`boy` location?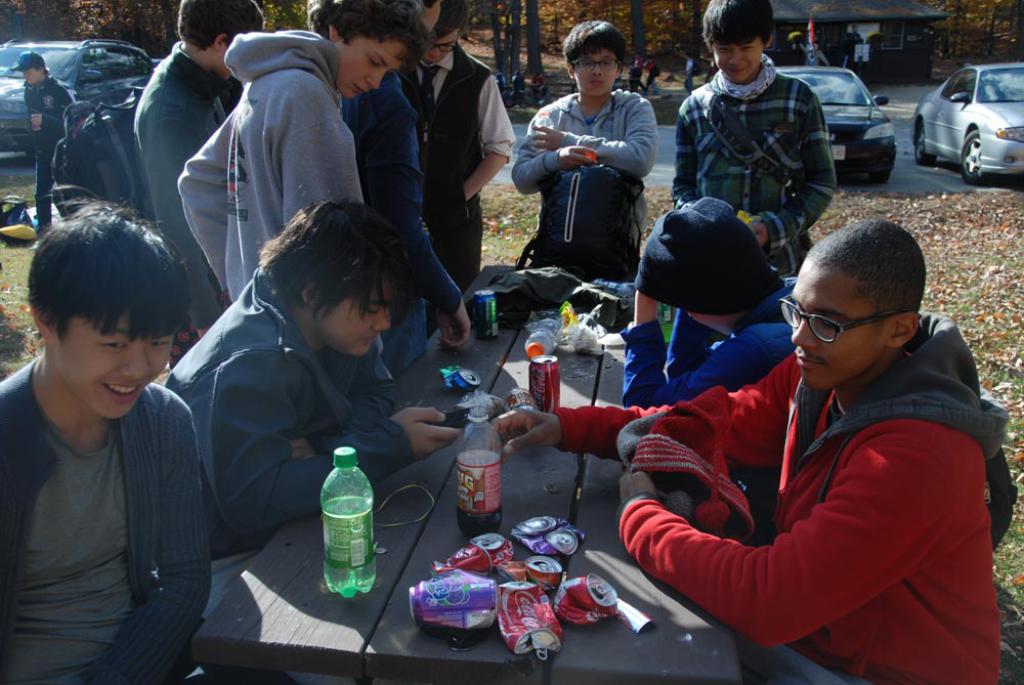
x1=336, y1=0, x2=474, y2=373
